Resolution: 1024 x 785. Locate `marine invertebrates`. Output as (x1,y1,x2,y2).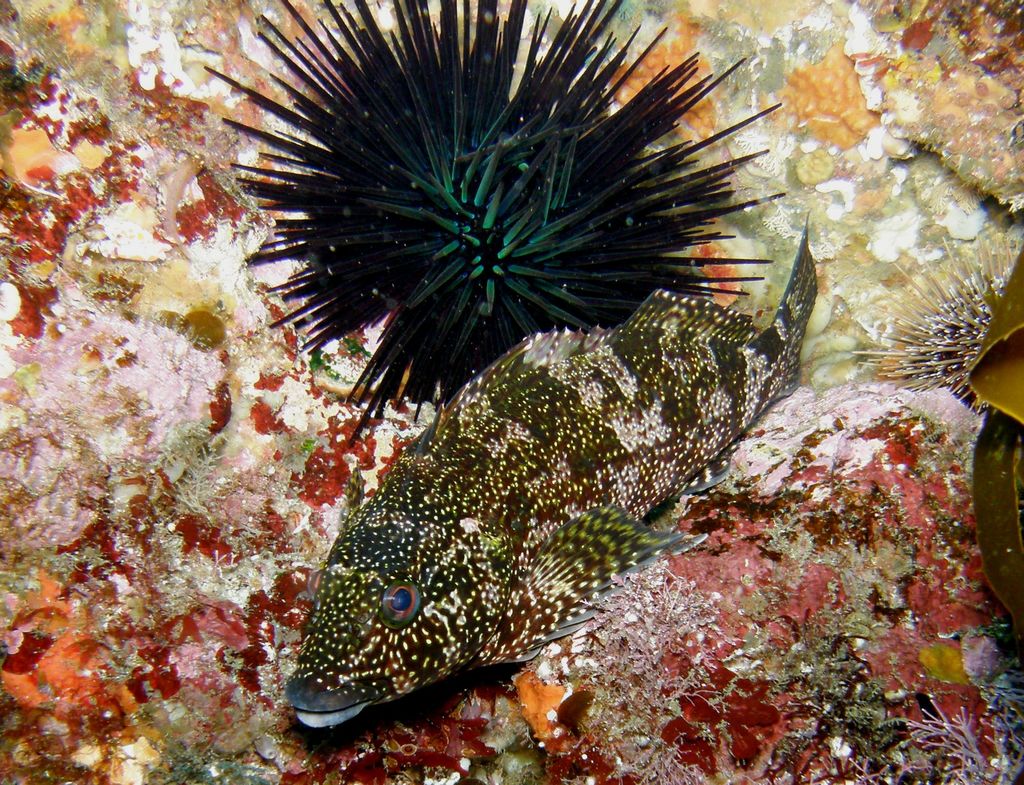
(830,209,1004,451).
